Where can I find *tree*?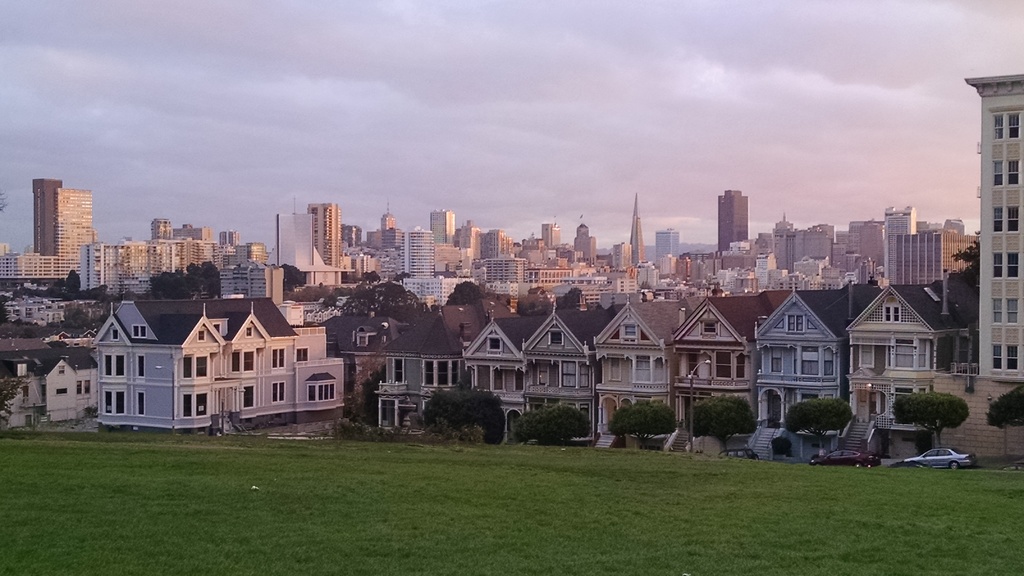
You can find it at crop(340, 282, 433, 318).
